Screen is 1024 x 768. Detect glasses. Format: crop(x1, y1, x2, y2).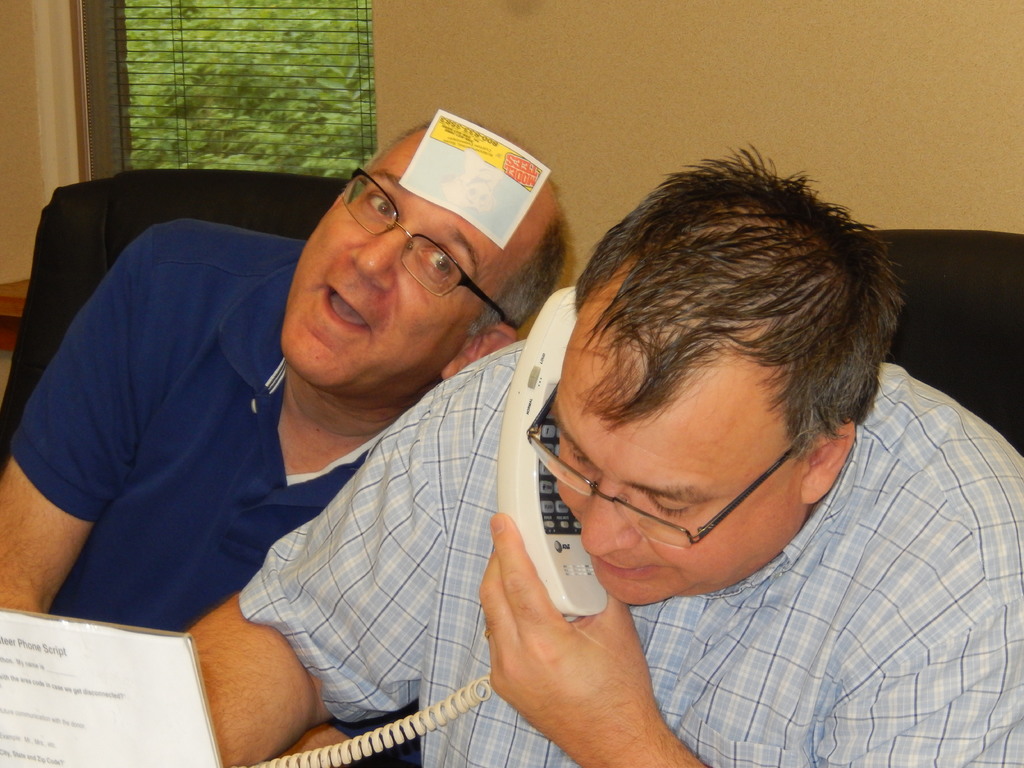
crop(339, 159, 512, 328).
